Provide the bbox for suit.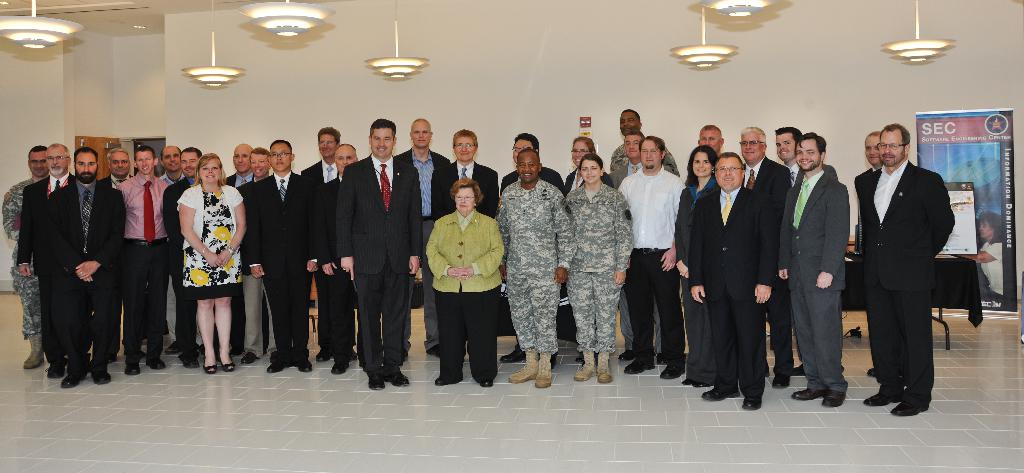
l=391, t=147, r=453, b=353.
